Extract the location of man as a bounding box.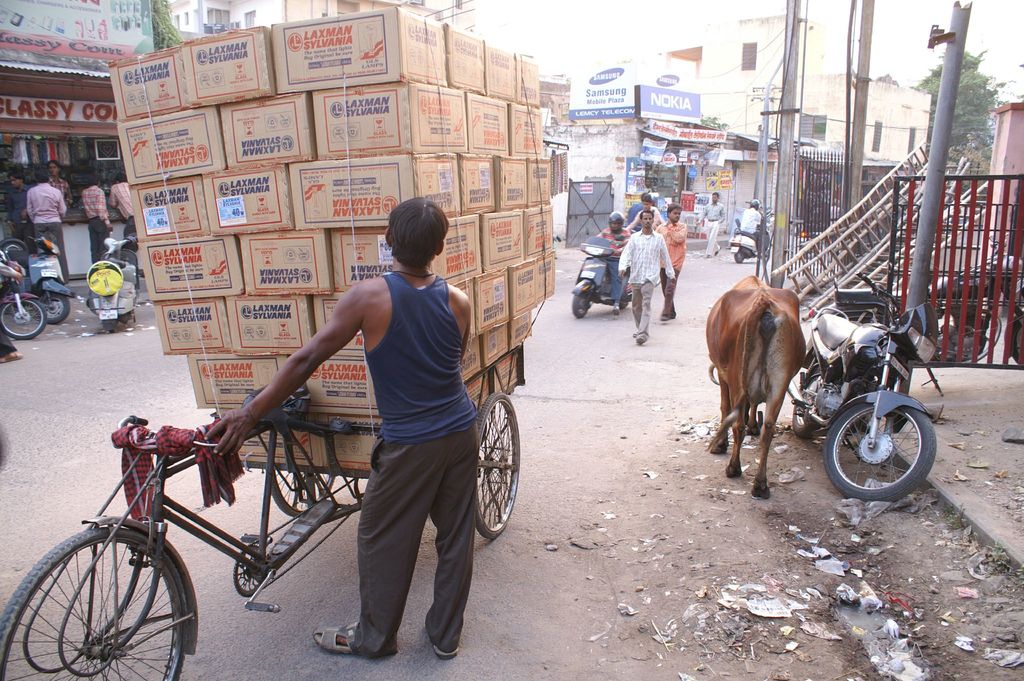
[x1=78, y1=171, x2=118, y2=263].
